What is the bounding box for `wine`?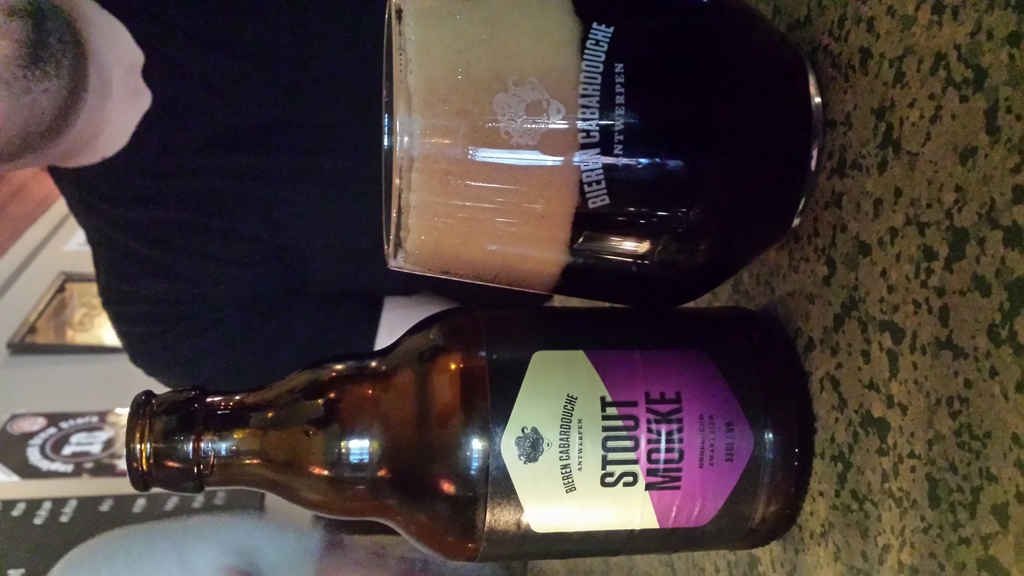
{"left": 398, "top": 0, "right": 810, "bottom": 318}.
